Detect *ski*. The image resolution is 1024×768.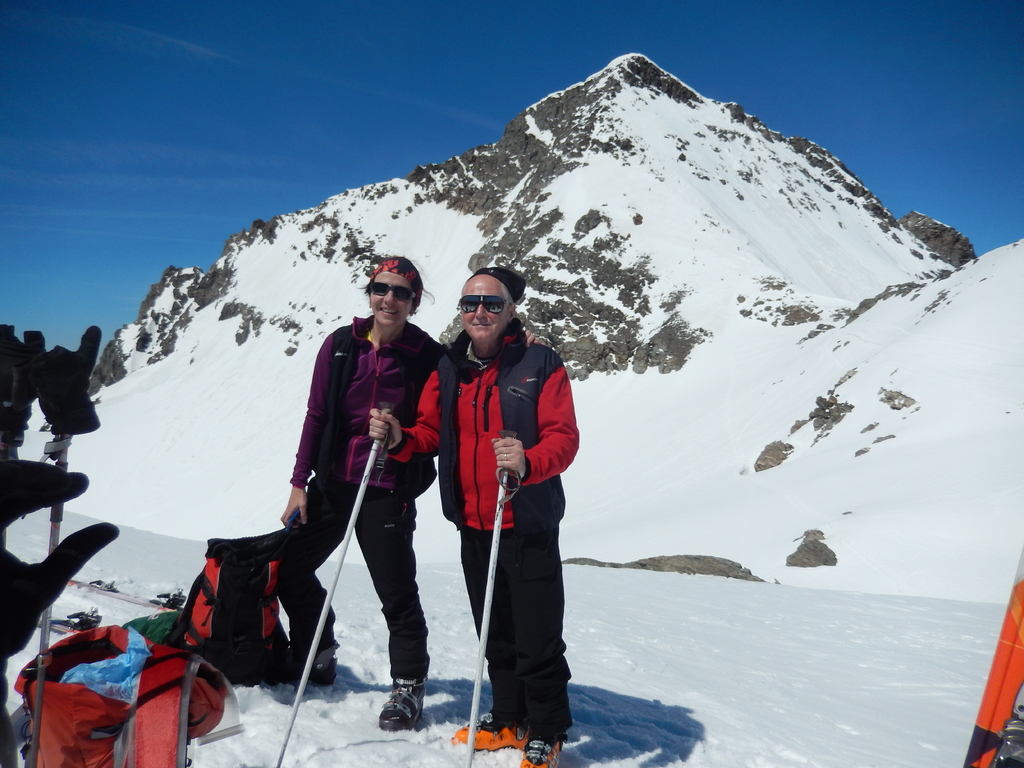
[left=431, top=710, right=577, bottom=760].
